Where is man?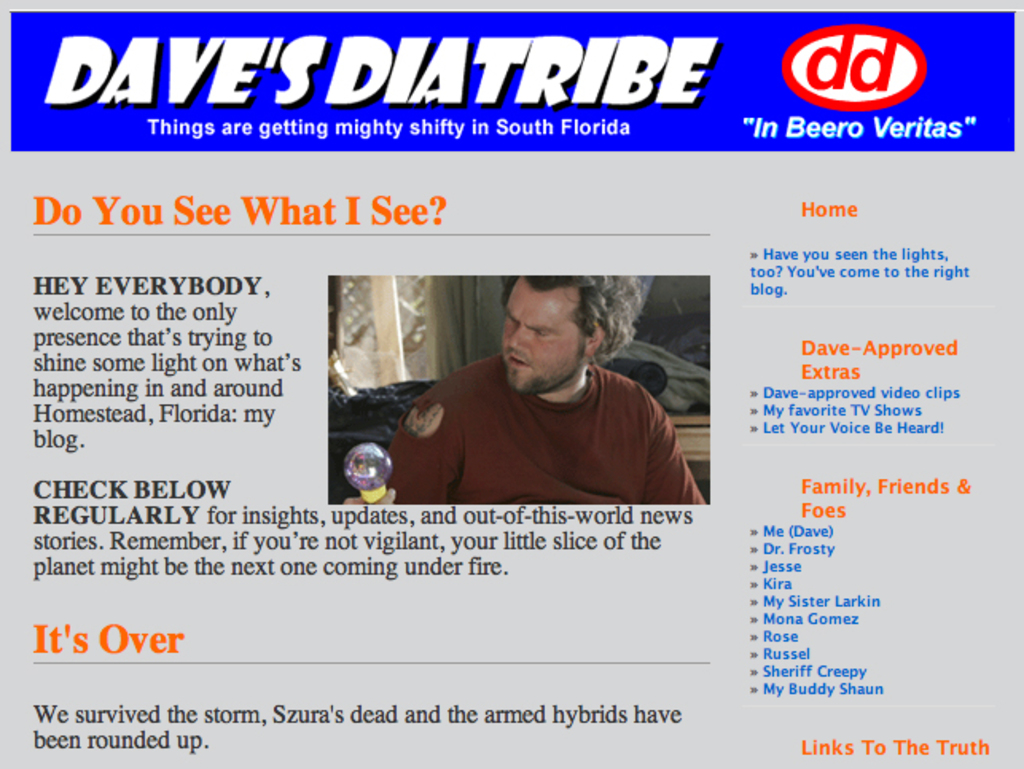
x1=347 y1=279 x2=715 y2=509.
